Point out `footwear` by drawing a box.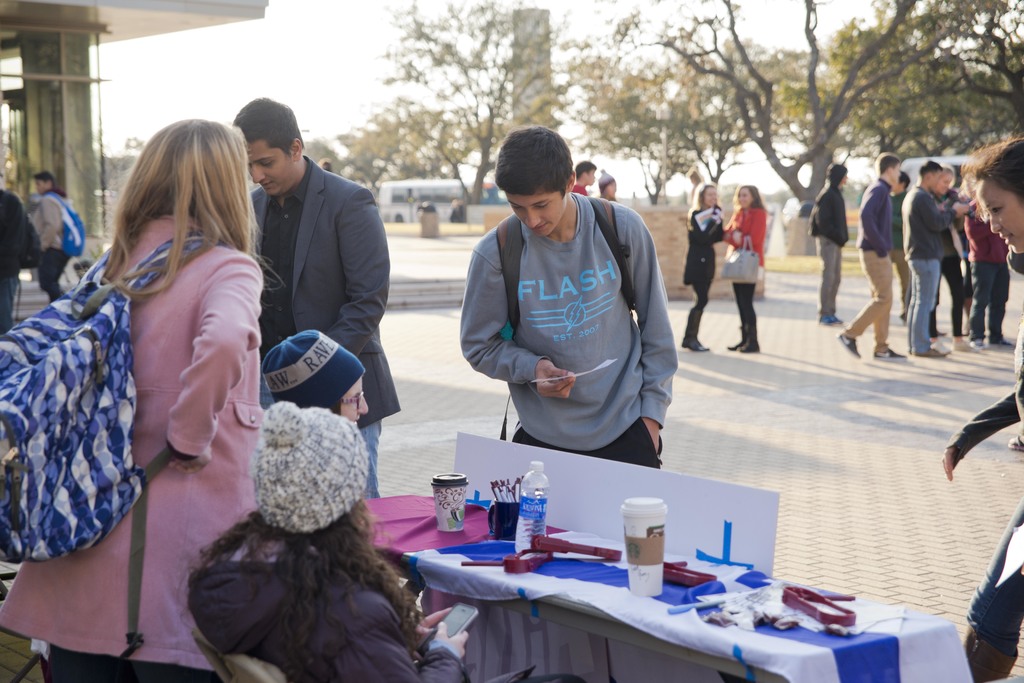
<bbox>876, 346, 909, 360</bbox>.
